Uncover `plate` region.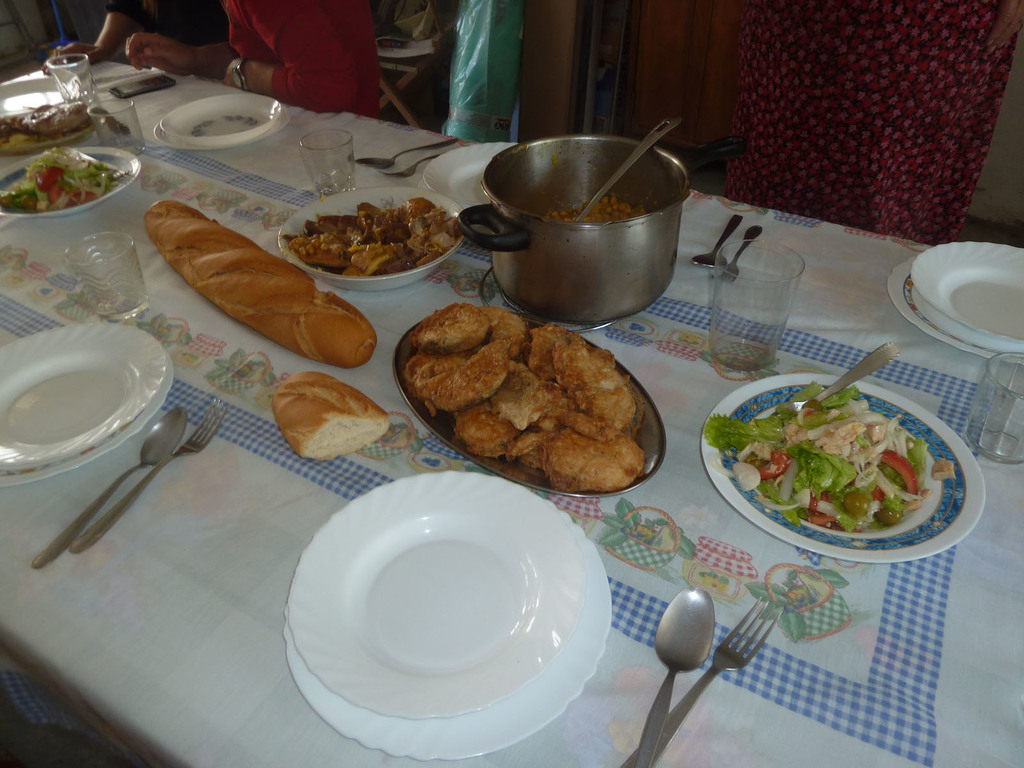
Uncovered: 0/100/106/150.
